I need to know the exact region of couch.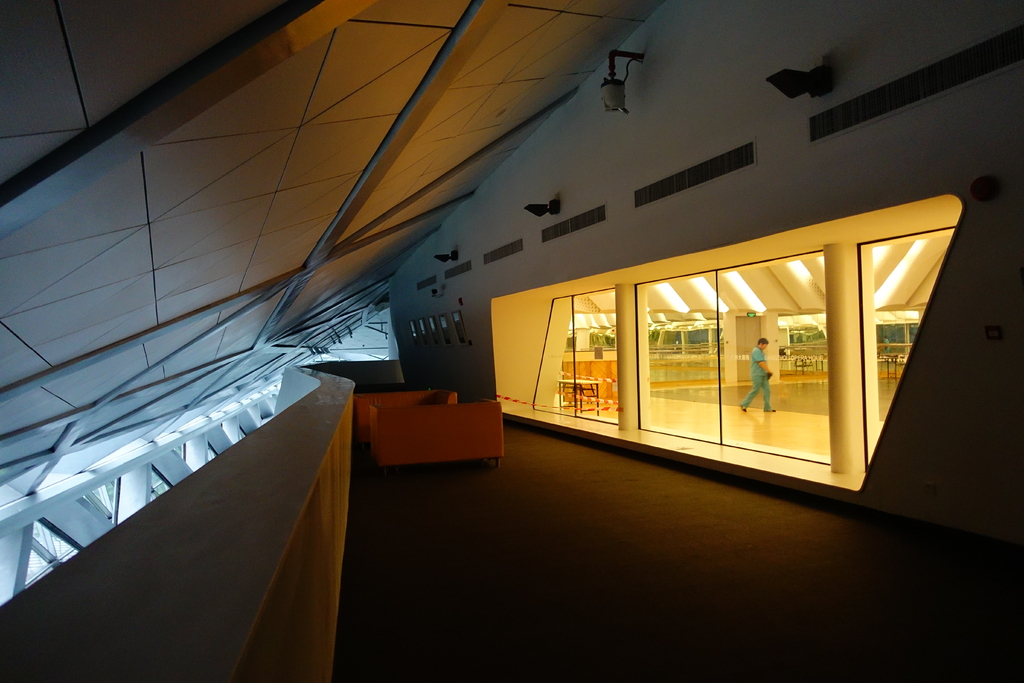
Region: <bbox>365, 397, 508, 473</bbox>.
